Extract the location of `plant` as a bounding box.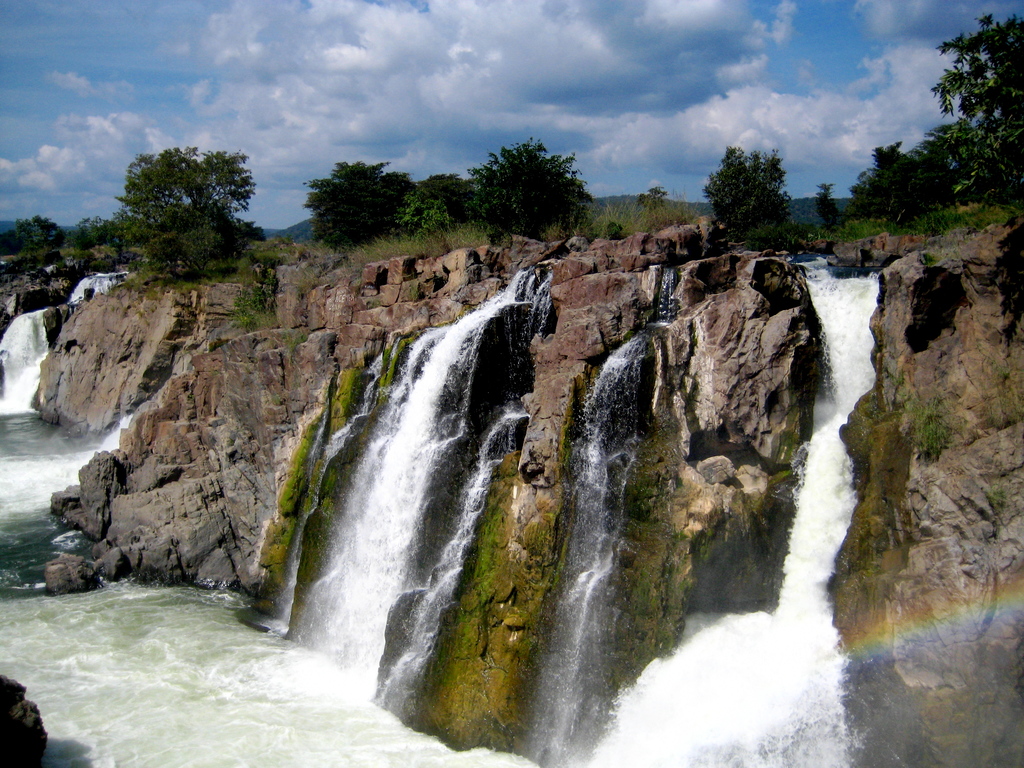
detection(367, 294, 385, 310).
